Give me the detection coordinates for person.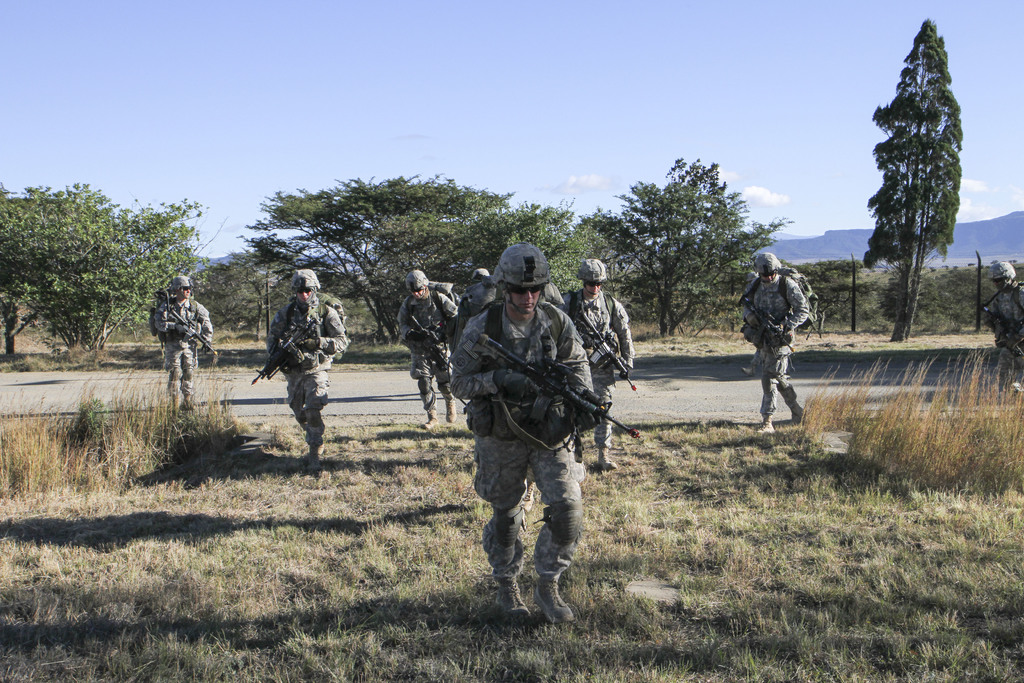
(left=149, top=268, right=220, bottom=414).
